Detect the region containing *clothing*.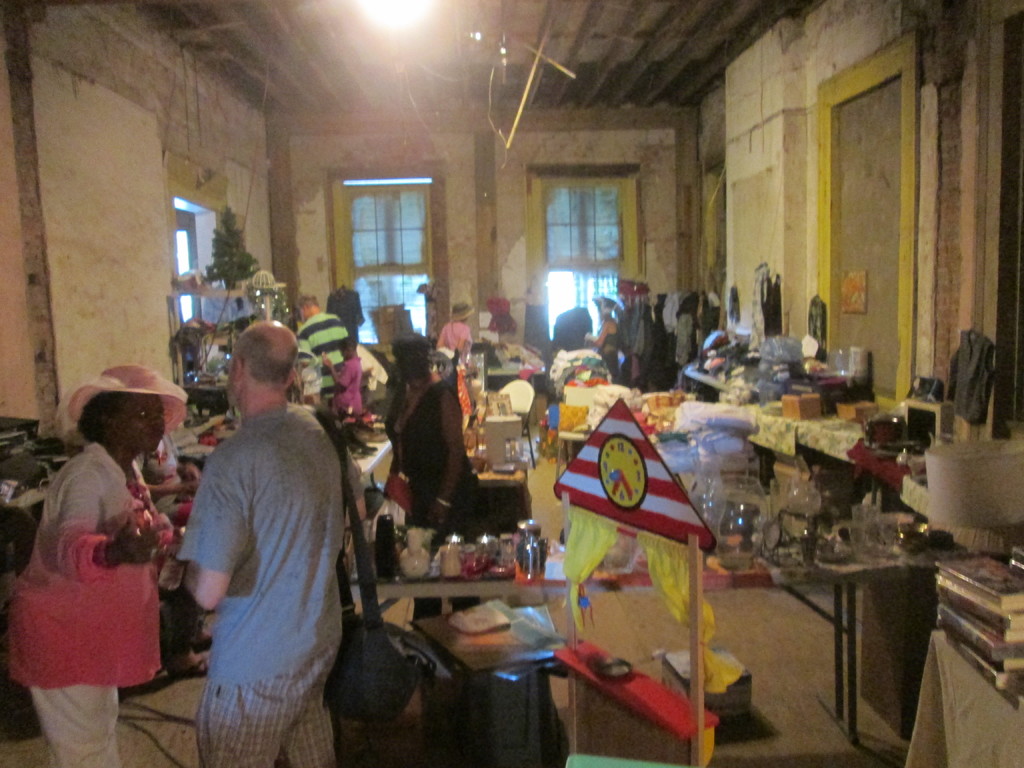
{"left": 163, "top": 347, "right": 371, "bottom": 760}.
